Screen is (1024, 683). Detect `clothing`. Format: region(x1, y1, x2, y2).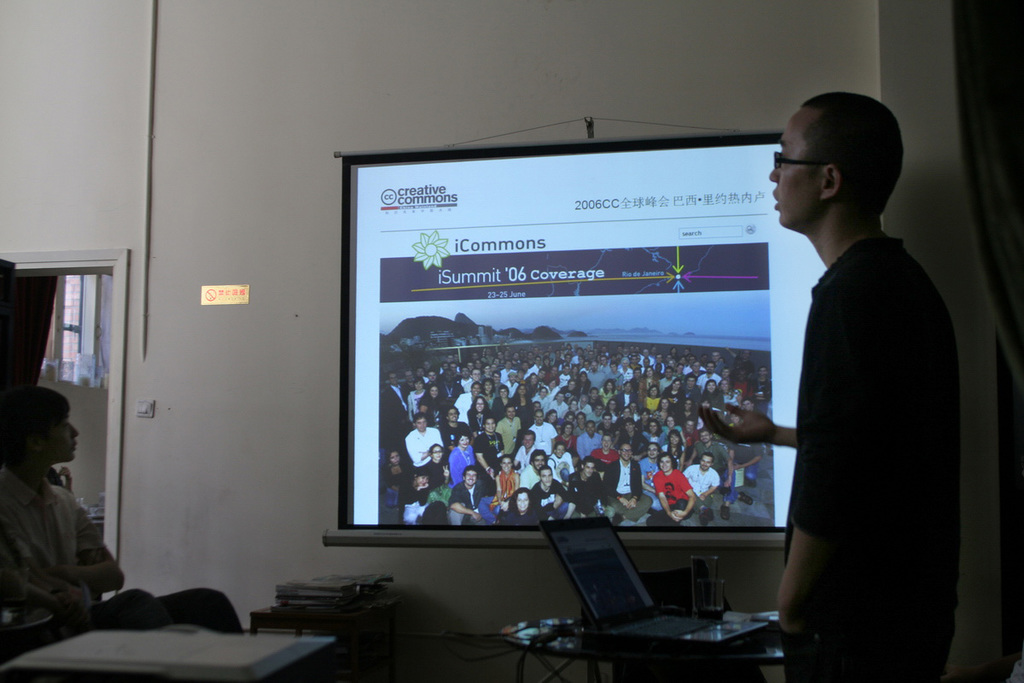
region(753, 140, 969, 658).
